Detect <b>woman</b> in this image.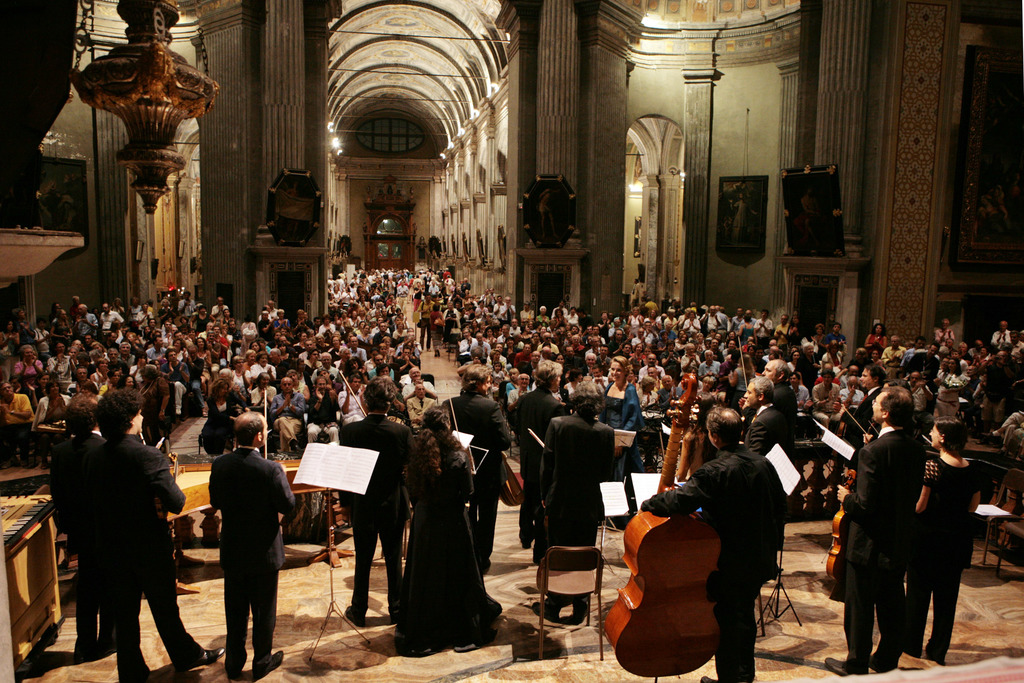
Detection: pyautogui.locateOnScreen(285, 370, 312, 404).
